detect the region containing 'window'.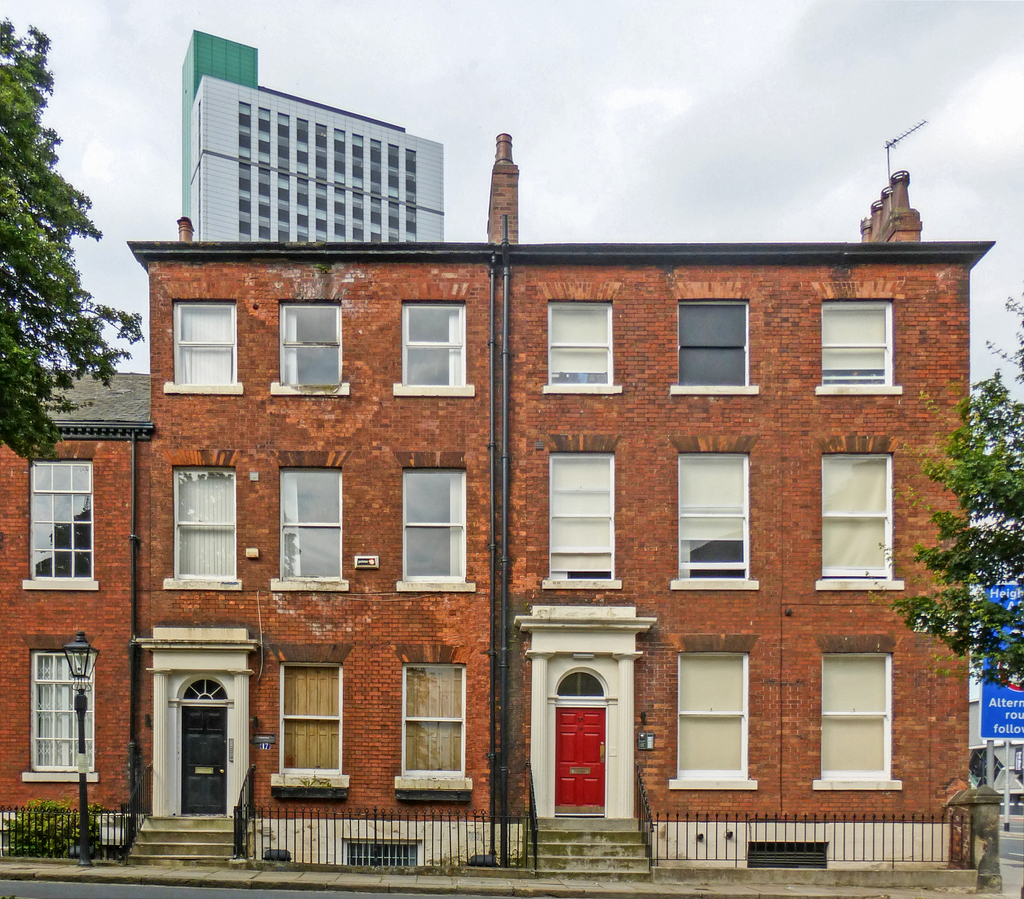
(399,467,473,588).
